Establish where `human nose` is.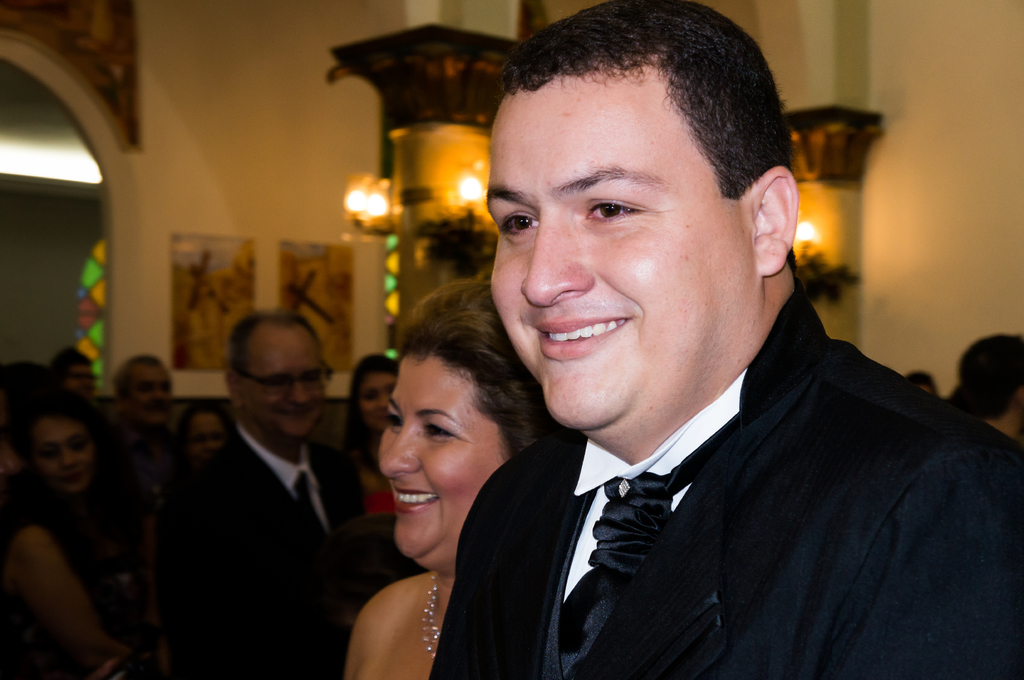
Established at BBox(379, 417, 420, 482).
